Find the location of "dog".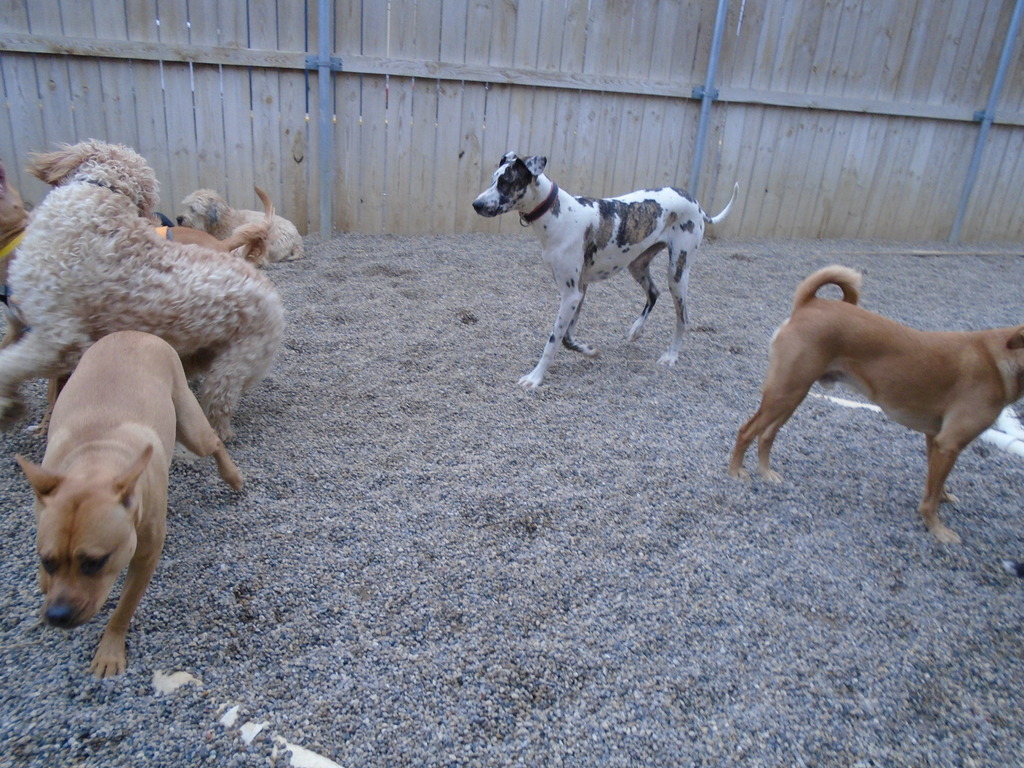
Location: left=0, top=164, right=276, bottom=344.
